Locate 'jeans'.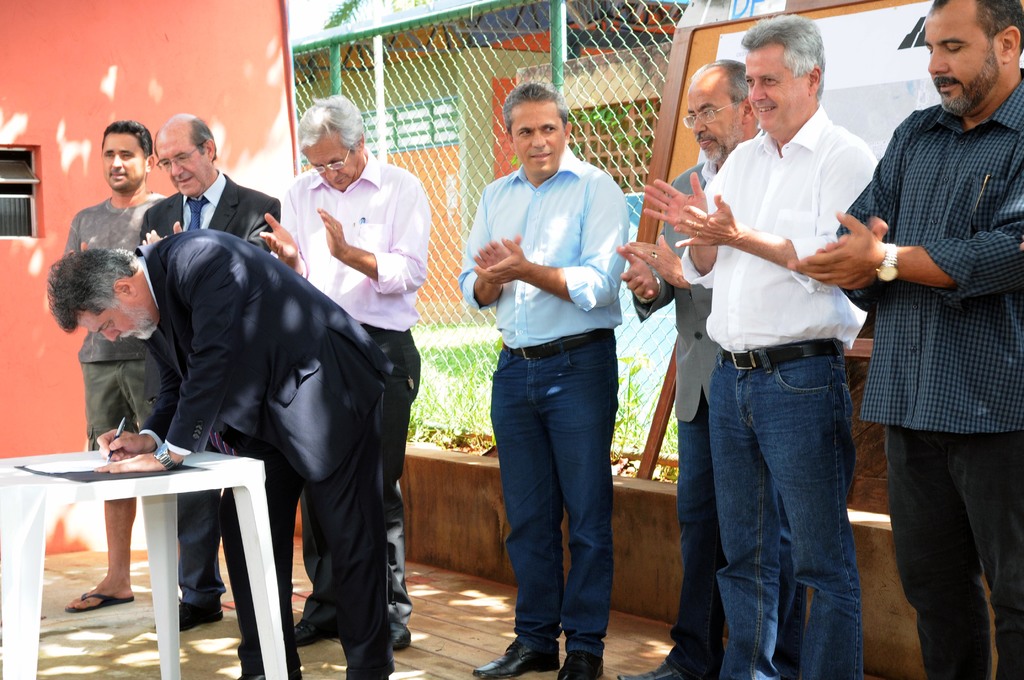
Bounding box: [497, 336, 627, 677].
